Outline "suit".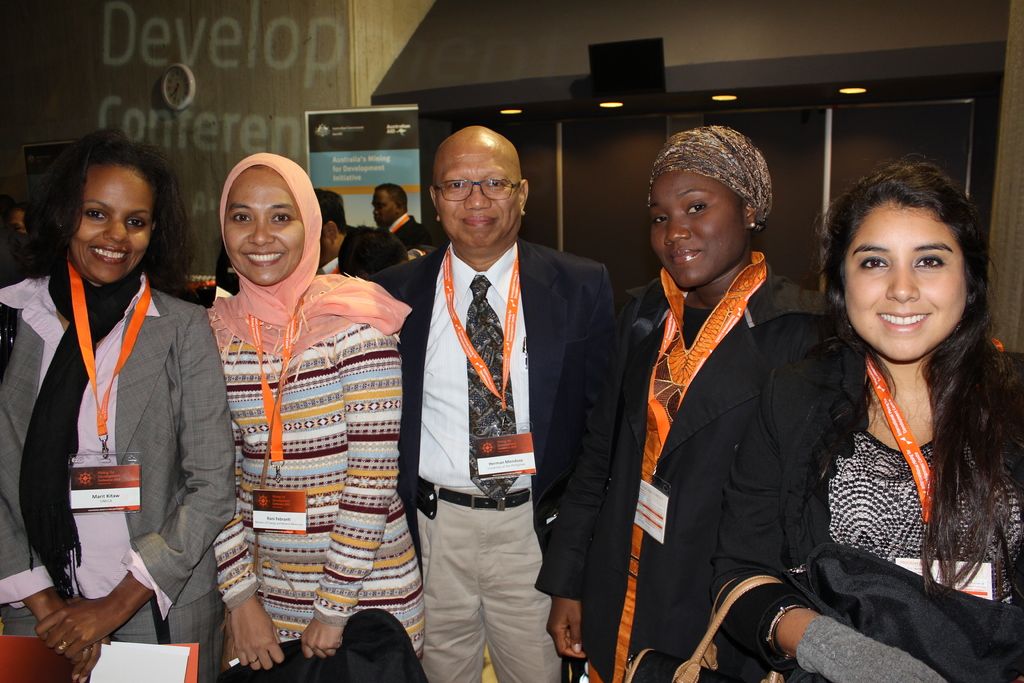
Outline: bbox=(708, 336, 1023, 682).
